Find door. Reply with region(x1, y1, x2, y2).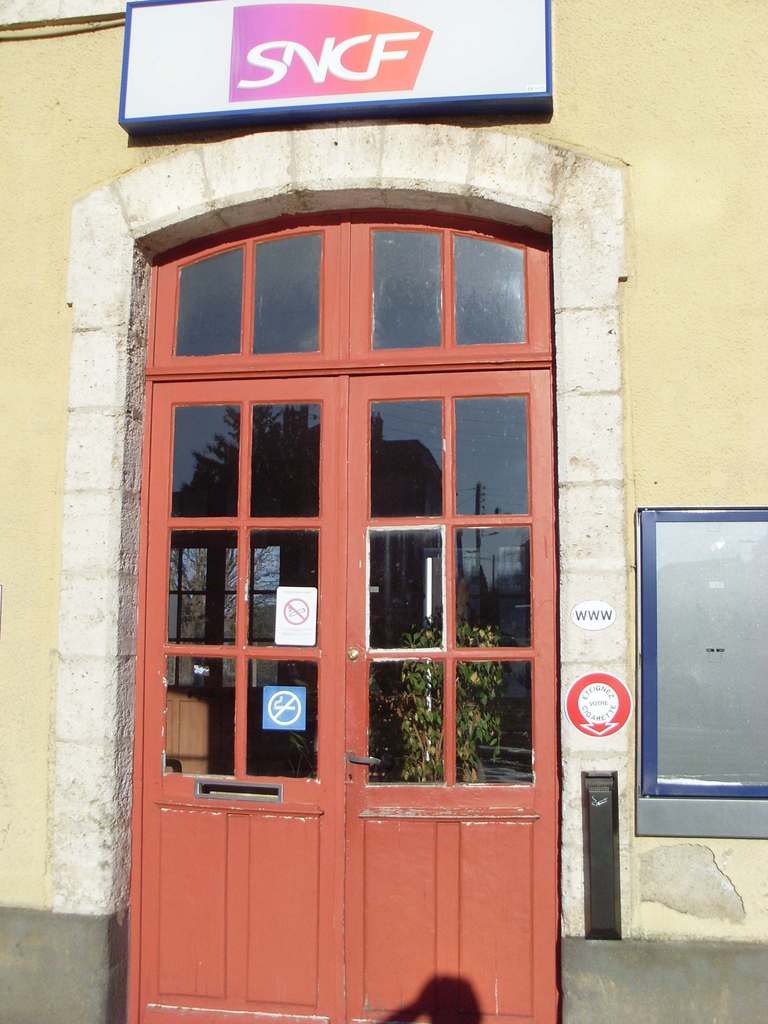
region(130, 239, 562, 994).
